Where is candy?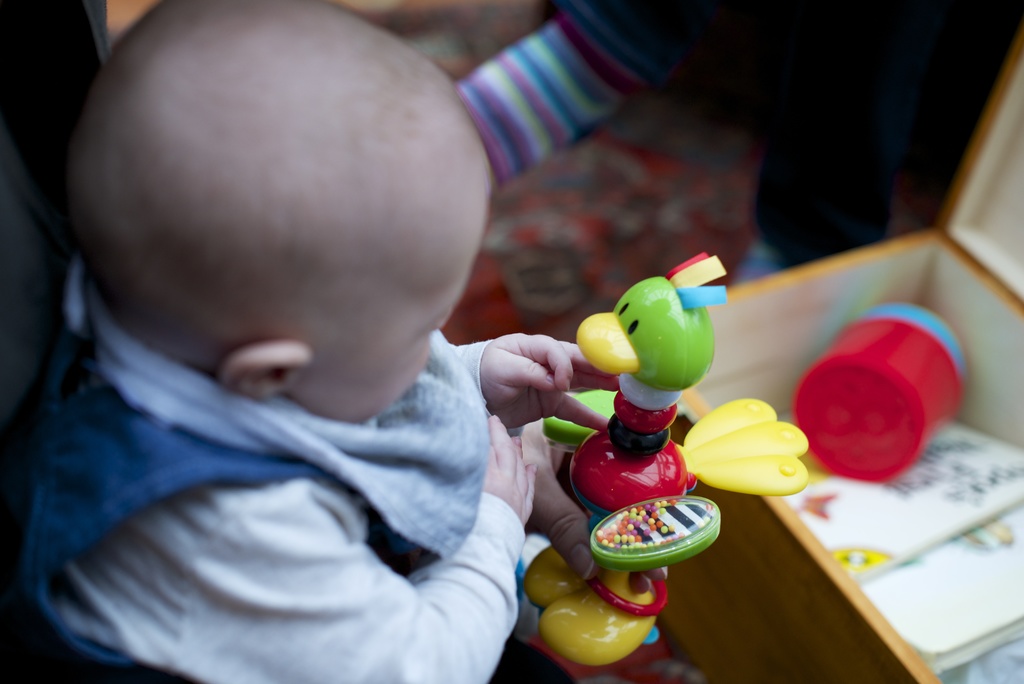
x1=594, y1=502, x2=719, y2=551.
